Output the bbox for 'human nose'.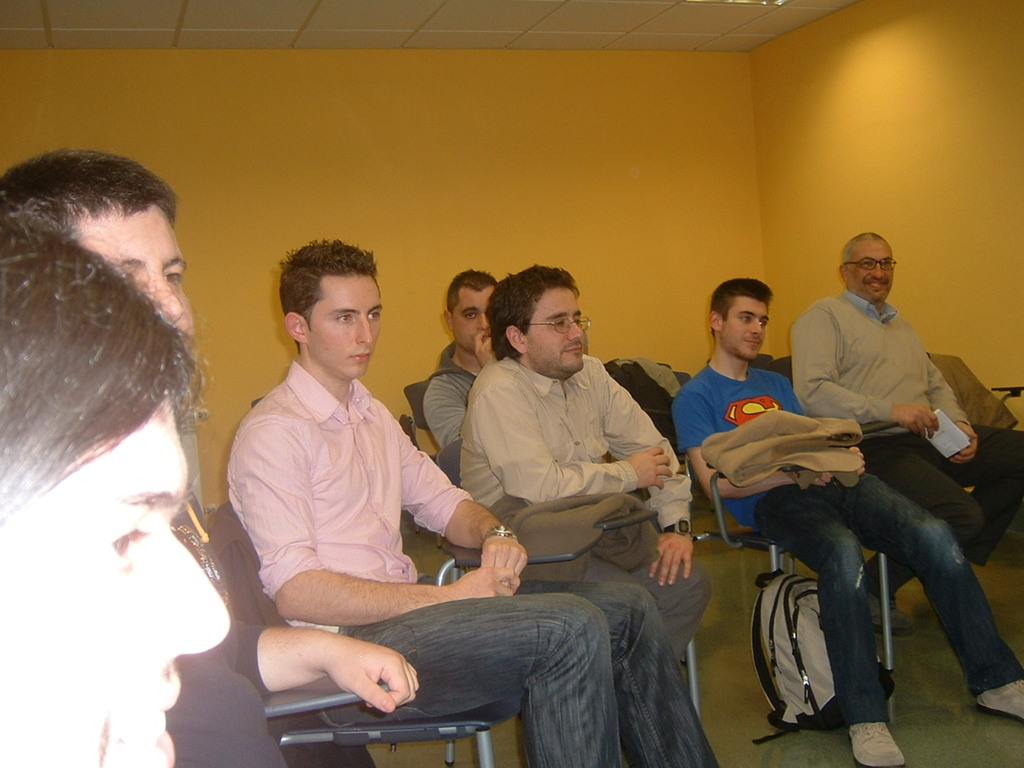
region(569, 318, 586, 339).
